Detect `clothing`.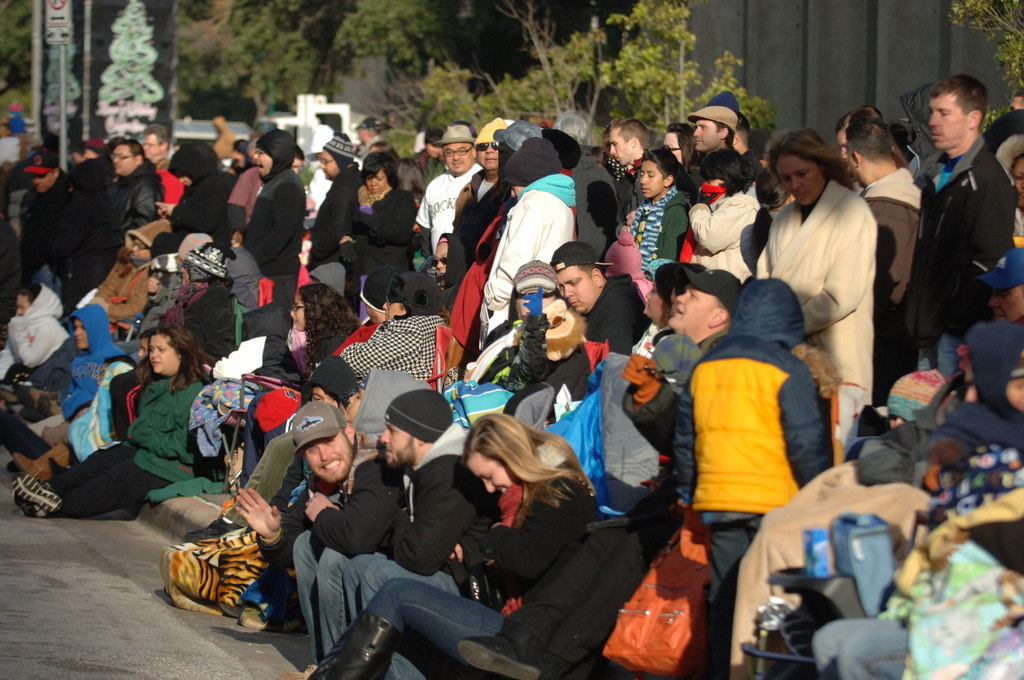
Detected at (632, 177, 684, 279).
